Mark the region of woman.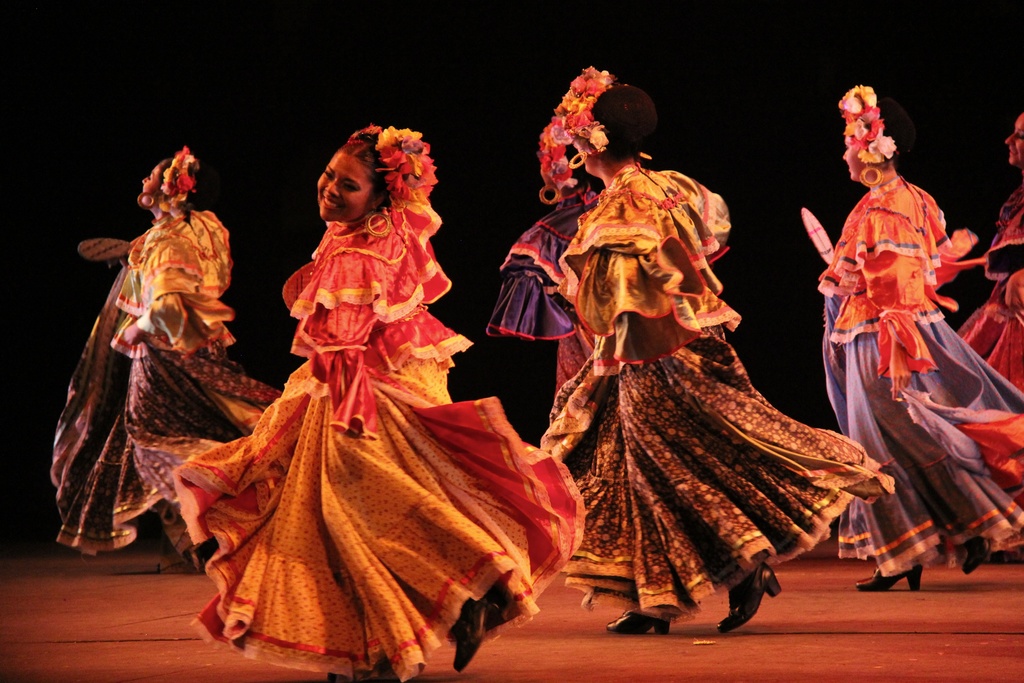
Region: rect(484, 69, 890, 638).
